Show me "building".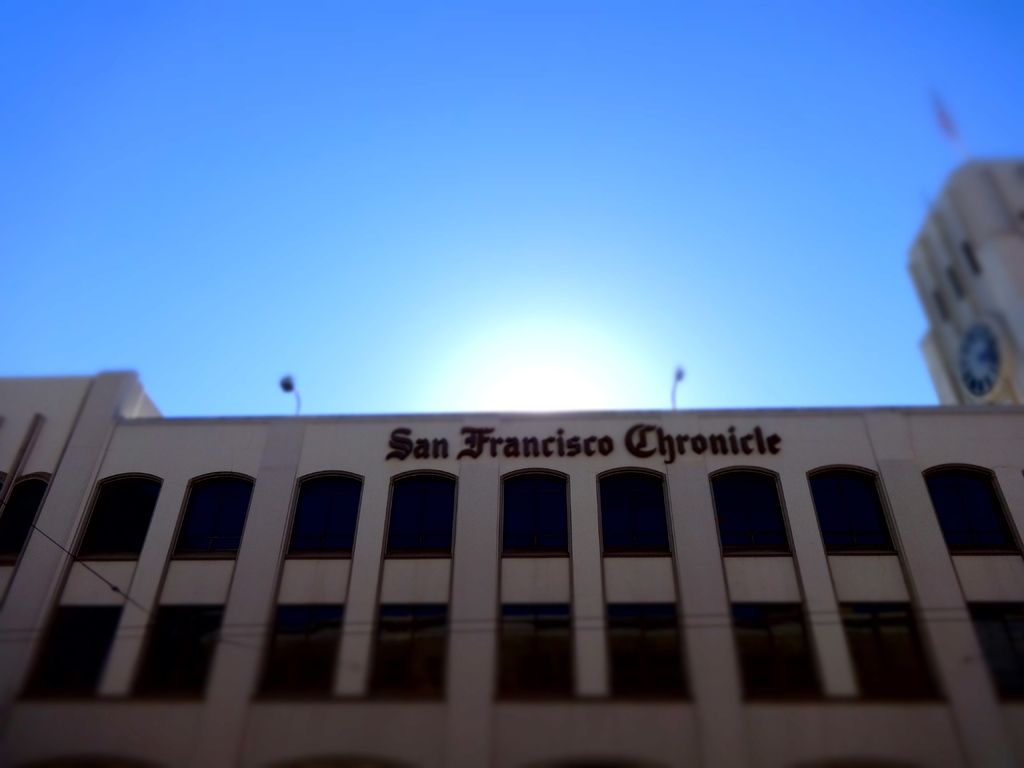
"building" is here: bbox=(904, 157, 1023, 407).
